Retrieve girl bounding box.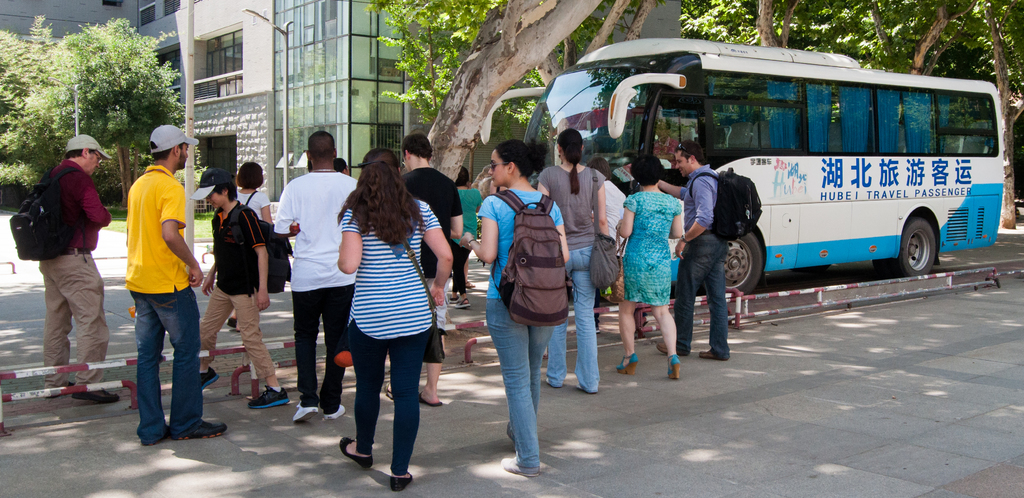
Bounding box: l=338, t=142, r=452, b=492.
